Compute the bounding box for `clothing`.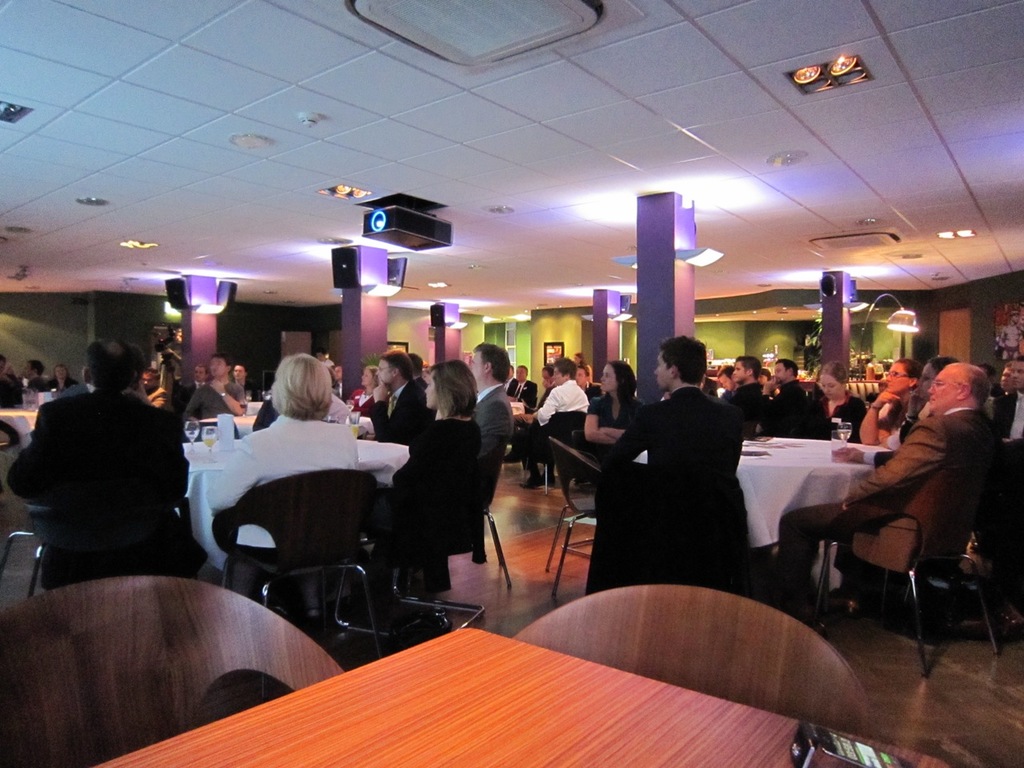
crop(587, 361, 766, 609).
